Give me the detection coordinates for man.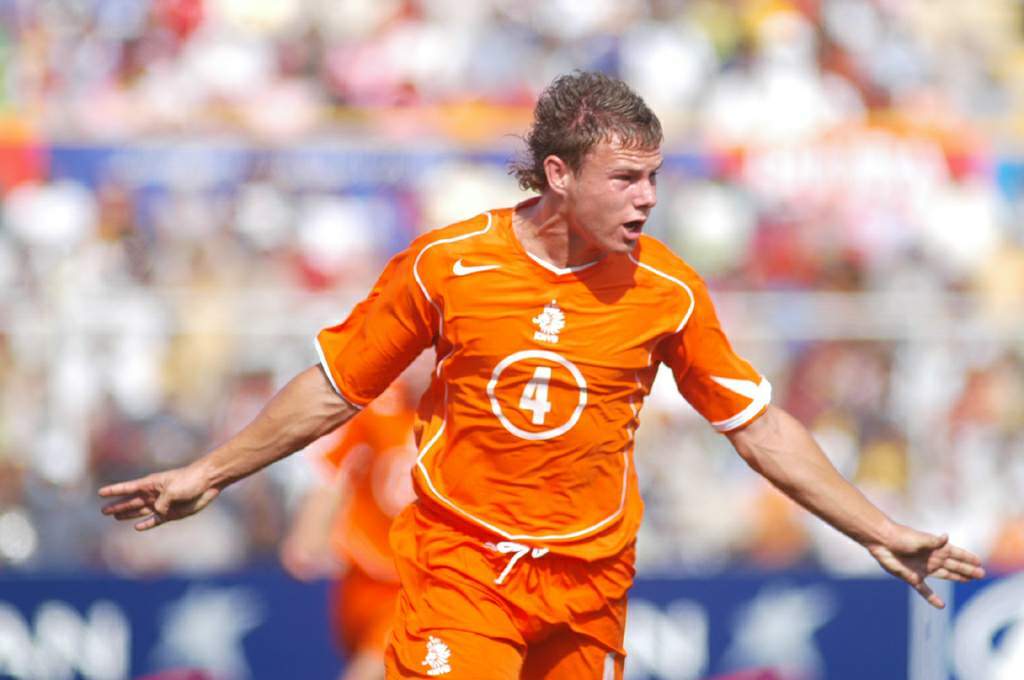
l=140, t=97, r=891, b=668.
